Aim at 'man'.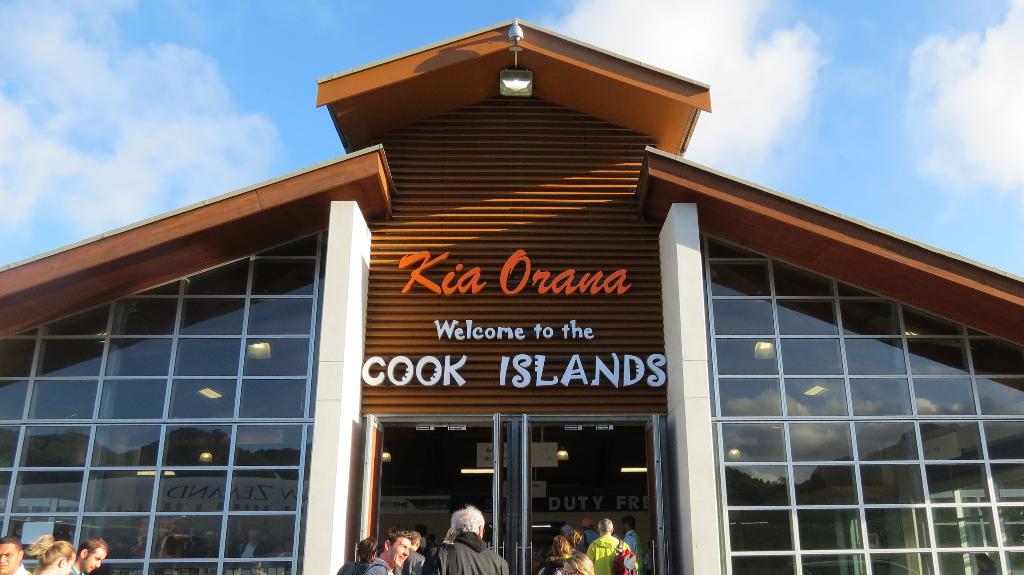
Aimed at [x1=586, y1=517, x2=634, y2=574].
